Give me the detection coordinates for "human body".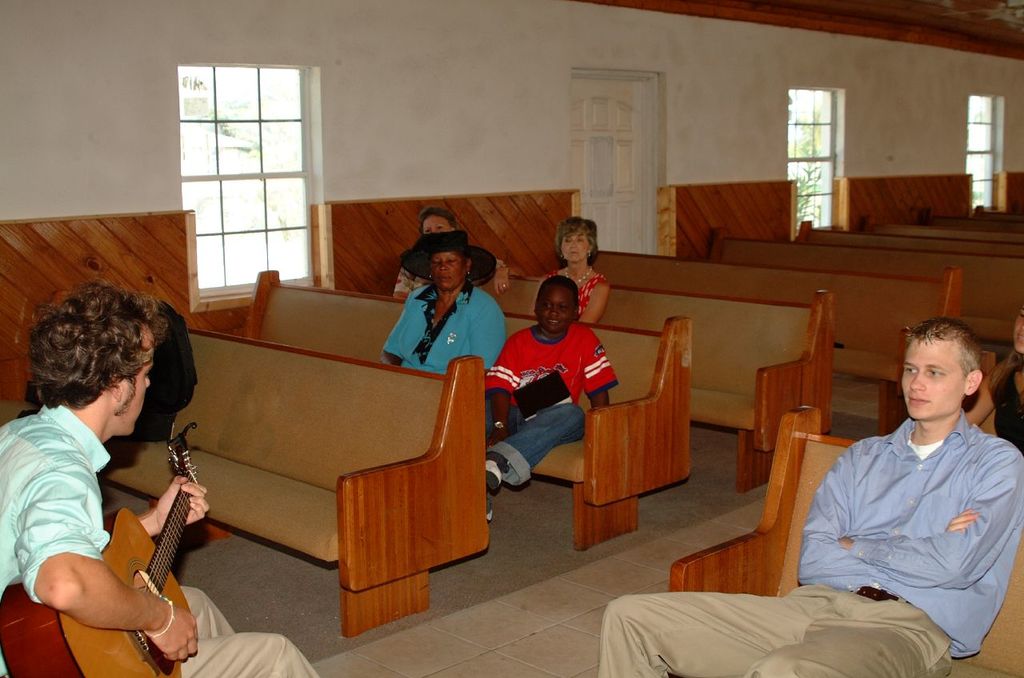
593,312,1023,677.
